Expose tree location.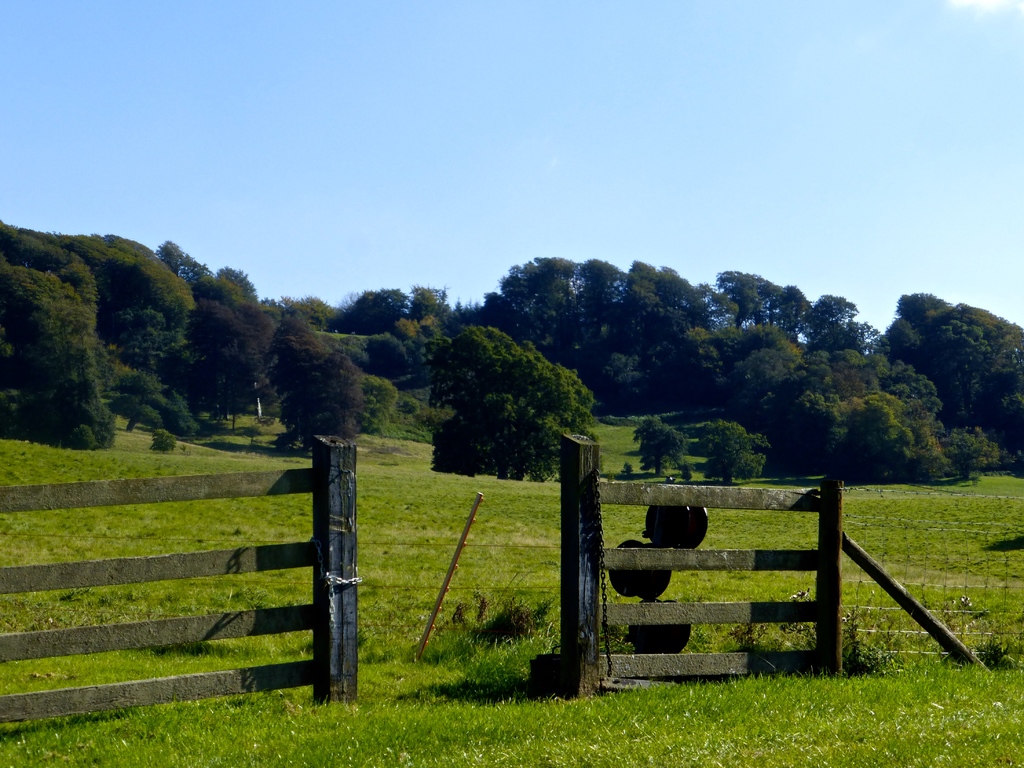
Exposed at bbox=(0, 250, 116, 451).
